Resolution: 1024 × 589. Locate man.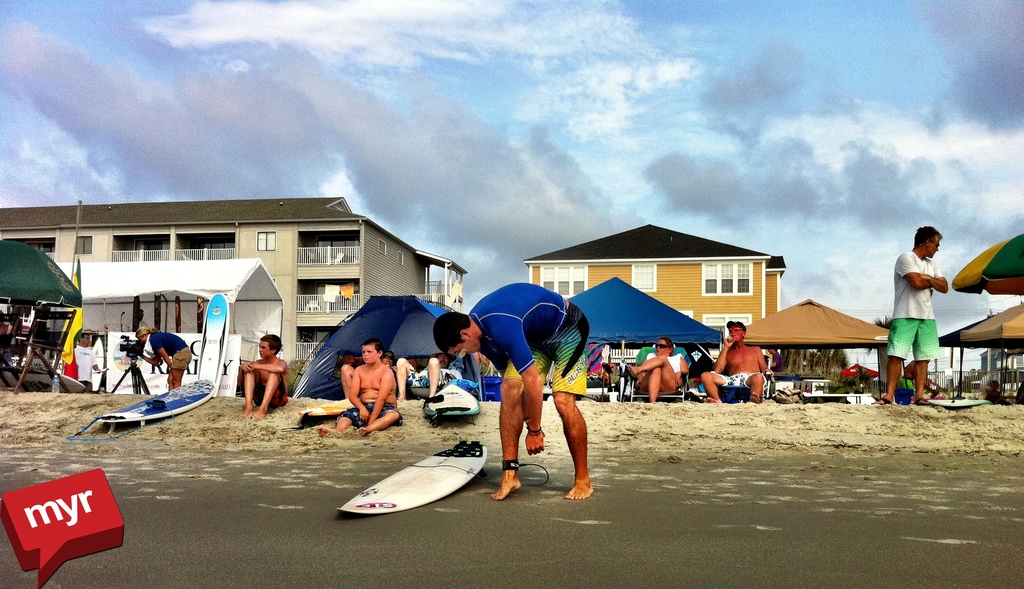
box=[884, 225, 957, 403].
